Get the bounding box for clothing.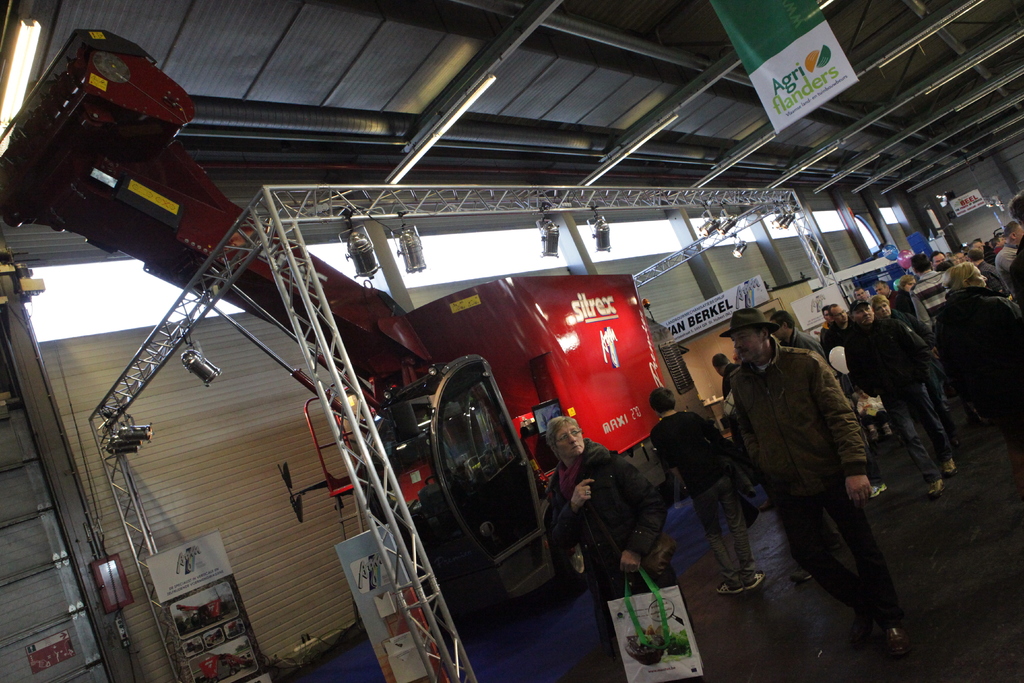
l=723, t=308, r=889, b=596.
